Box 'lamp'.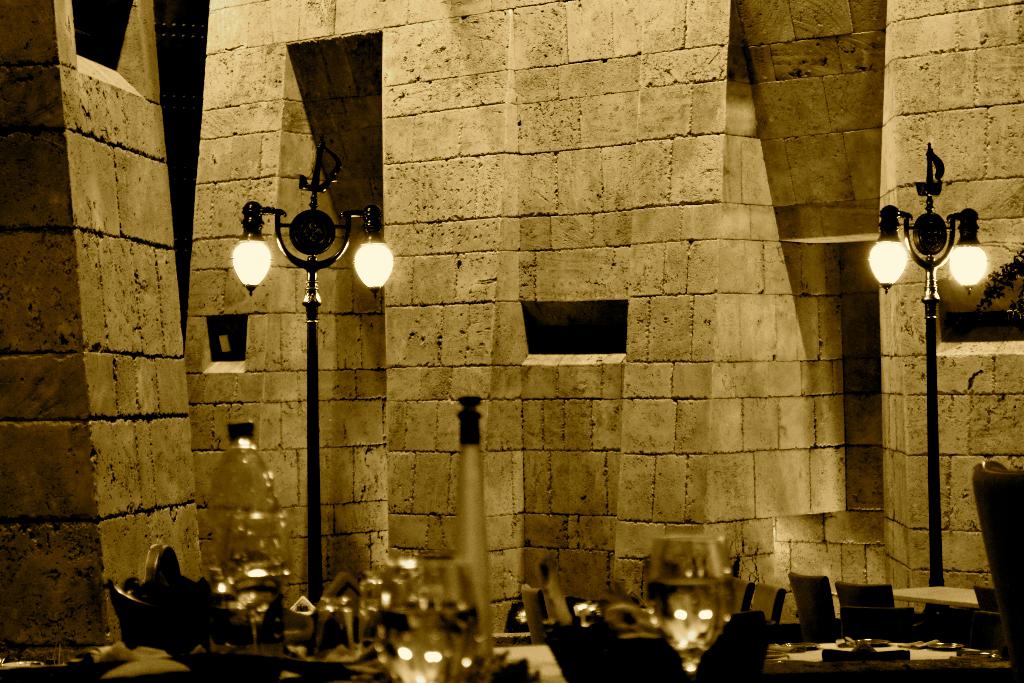
[227,150,394,600].
